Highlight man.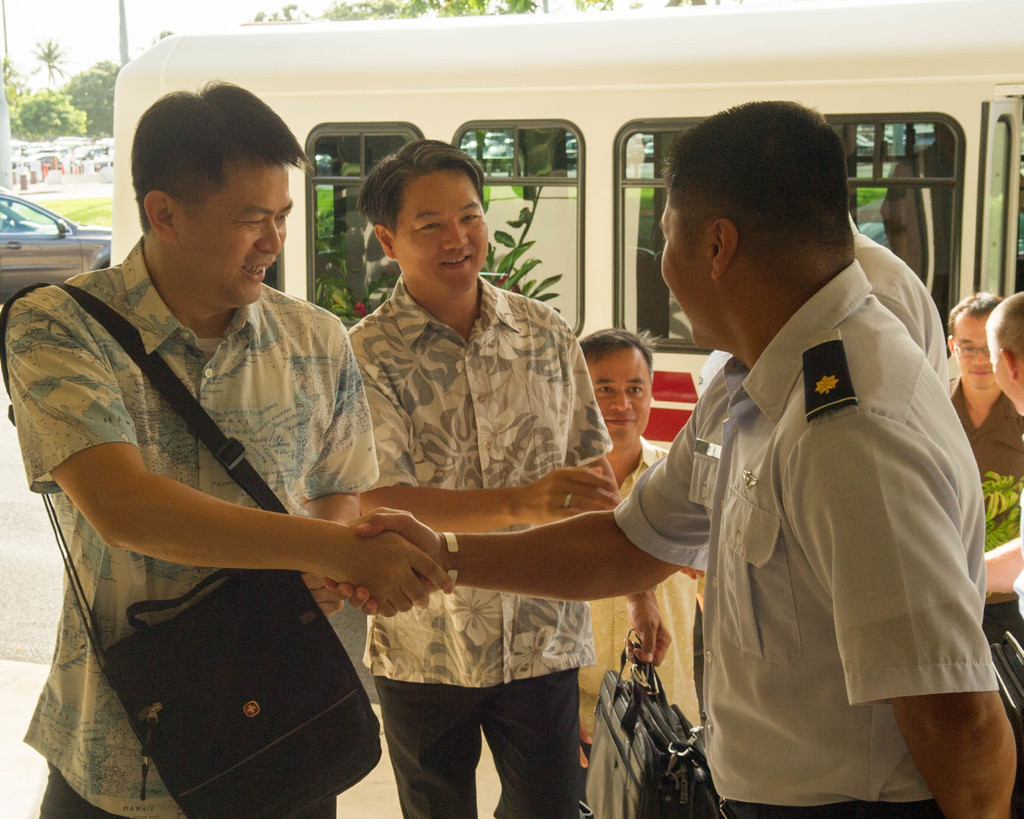
Highlighted region: <bbox>660, 101, 1017, 818</bbox>.
